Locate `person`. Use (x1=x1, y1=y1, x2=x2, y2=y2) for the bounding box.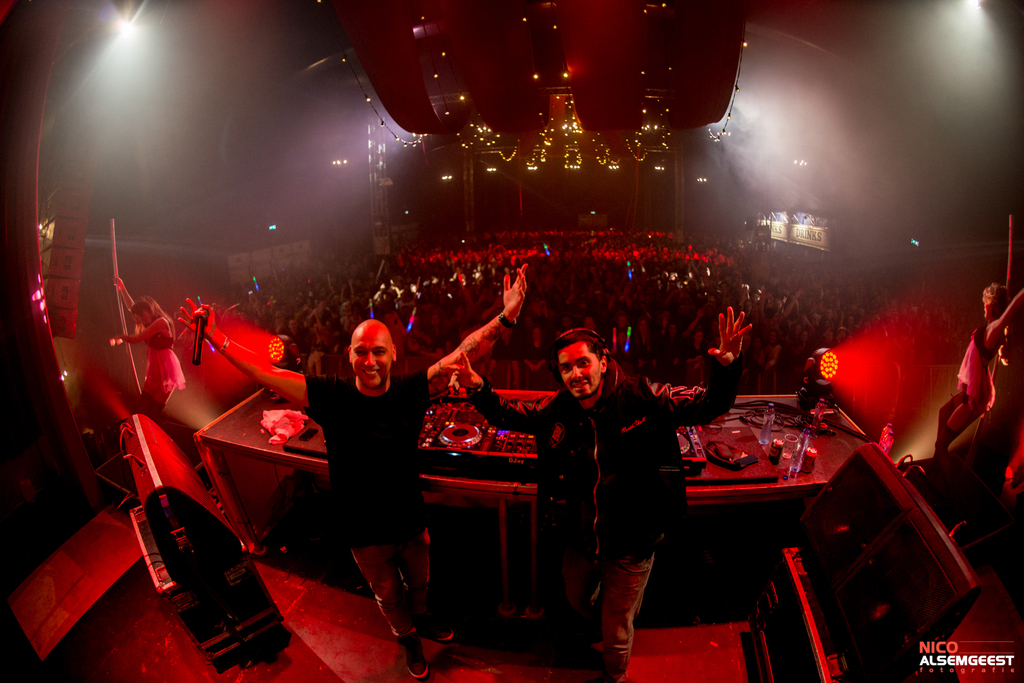
(x1=177, y1=261, x2=525, y2=682).
